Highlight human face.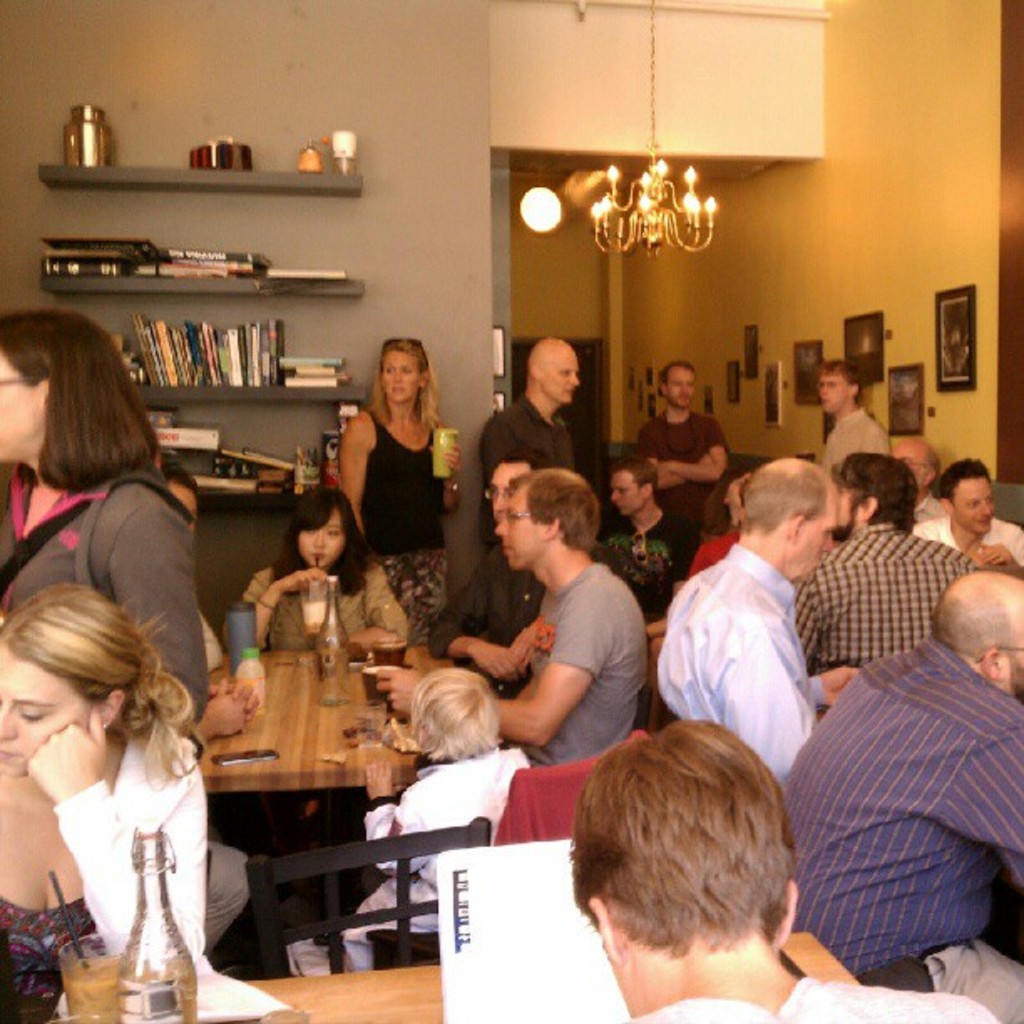
Highlighted region: <region>544, 351, 582, 403</region>.
